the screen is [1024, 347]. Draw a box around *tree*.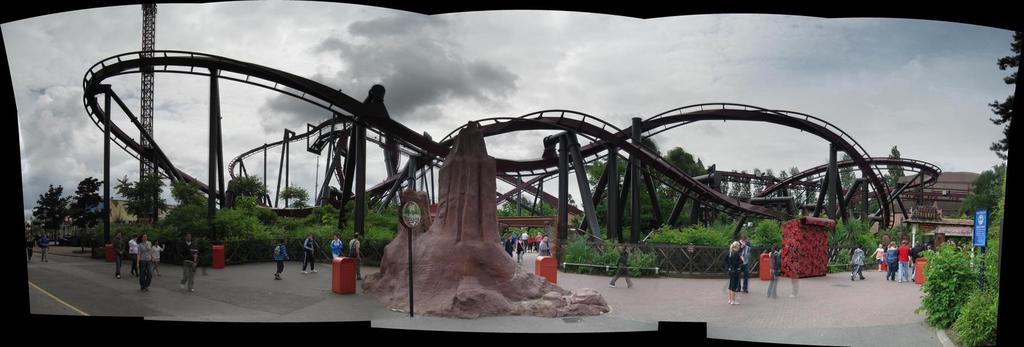
[26,185,70,266].
